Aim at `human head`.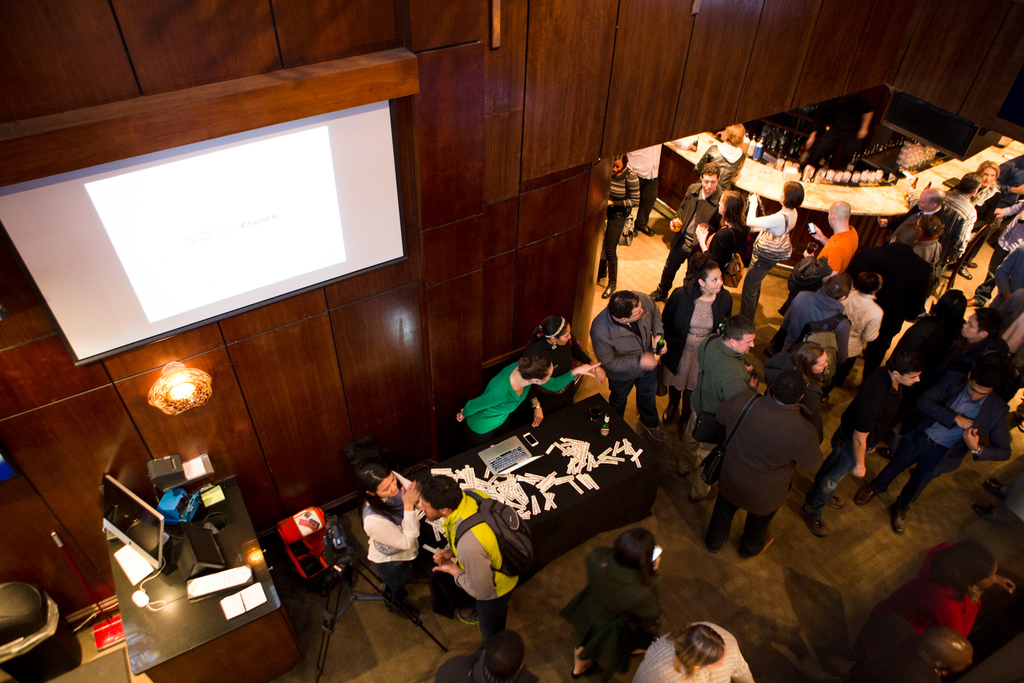
Aimed at [977, 161, 998, 185].
